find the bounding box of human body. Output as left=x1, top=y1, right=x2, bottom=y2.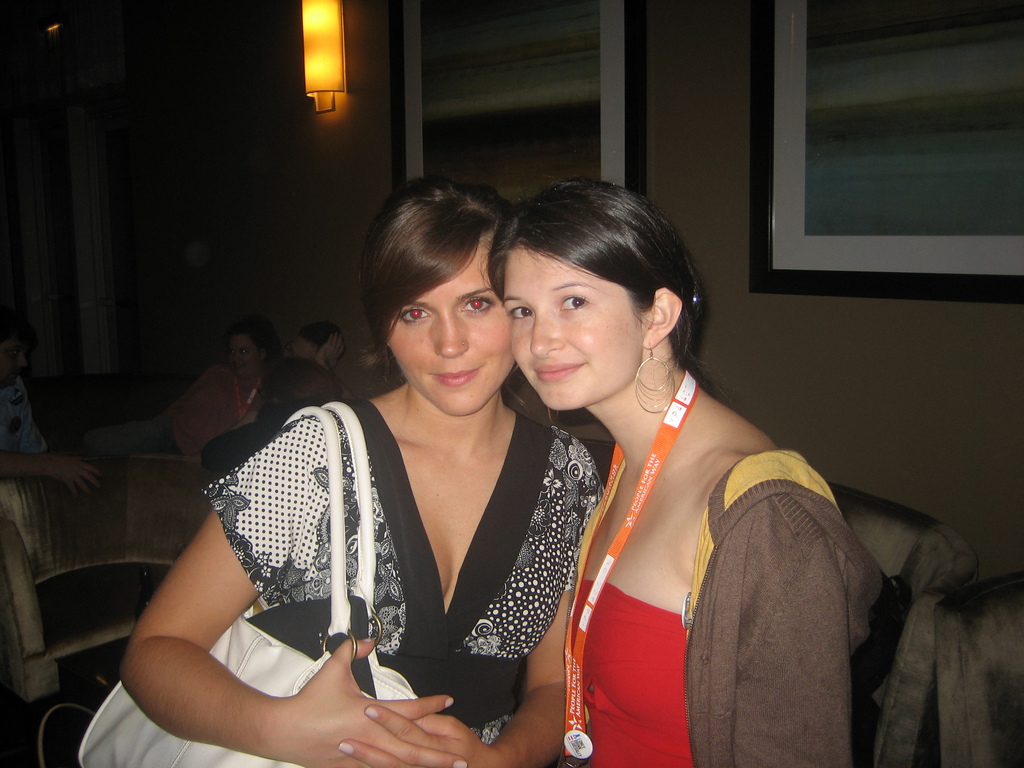
left=460, top=200, right=863, bottom=767.
